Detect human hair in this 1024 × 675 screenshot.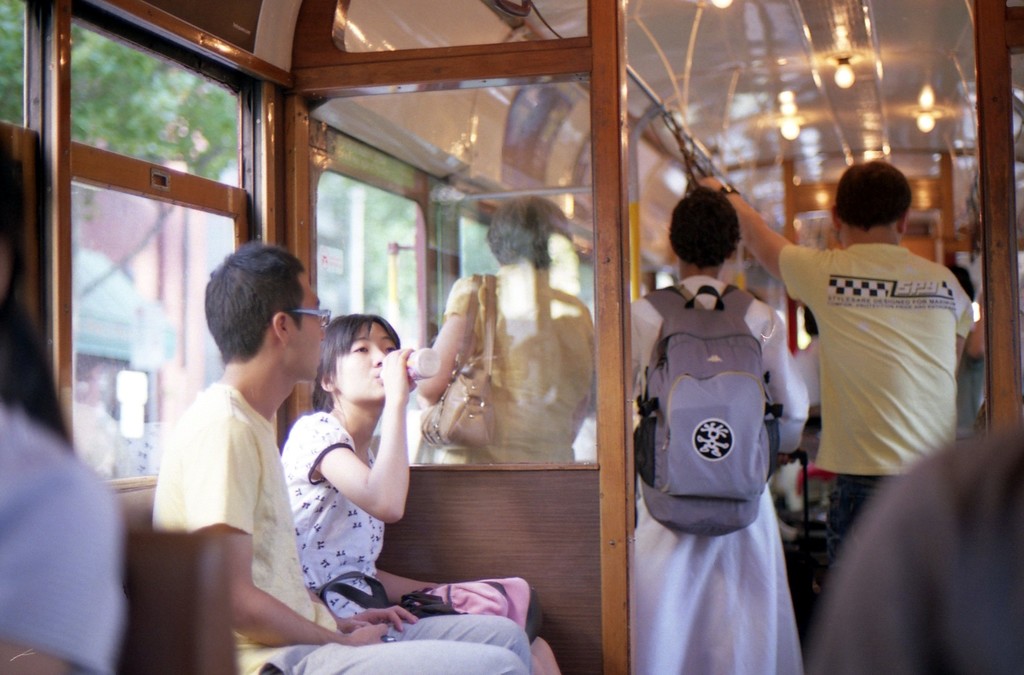
Detection: {"left": 0, "top": 114, "right": 76, "bottom": 457}.
